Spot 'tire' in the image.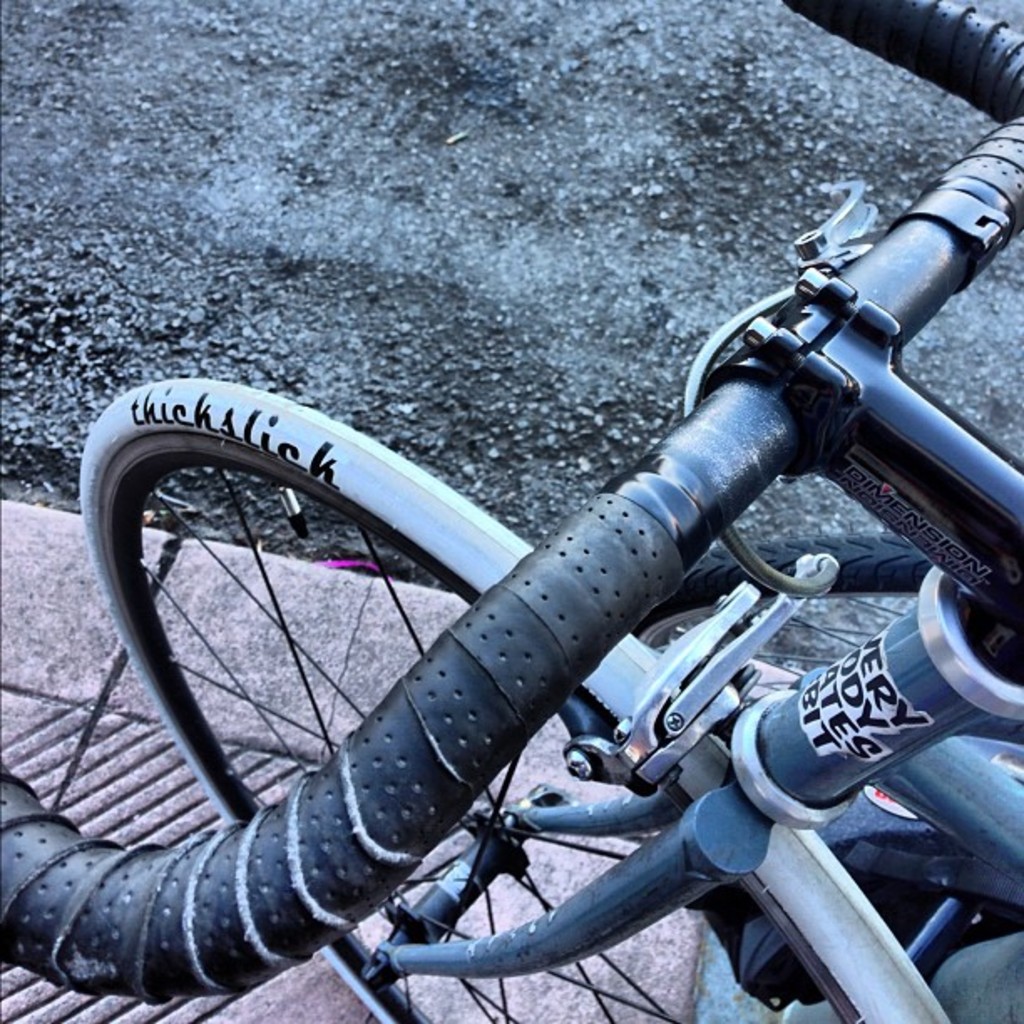
'tire' found at l=97, t=427, r=868, b=1022.
